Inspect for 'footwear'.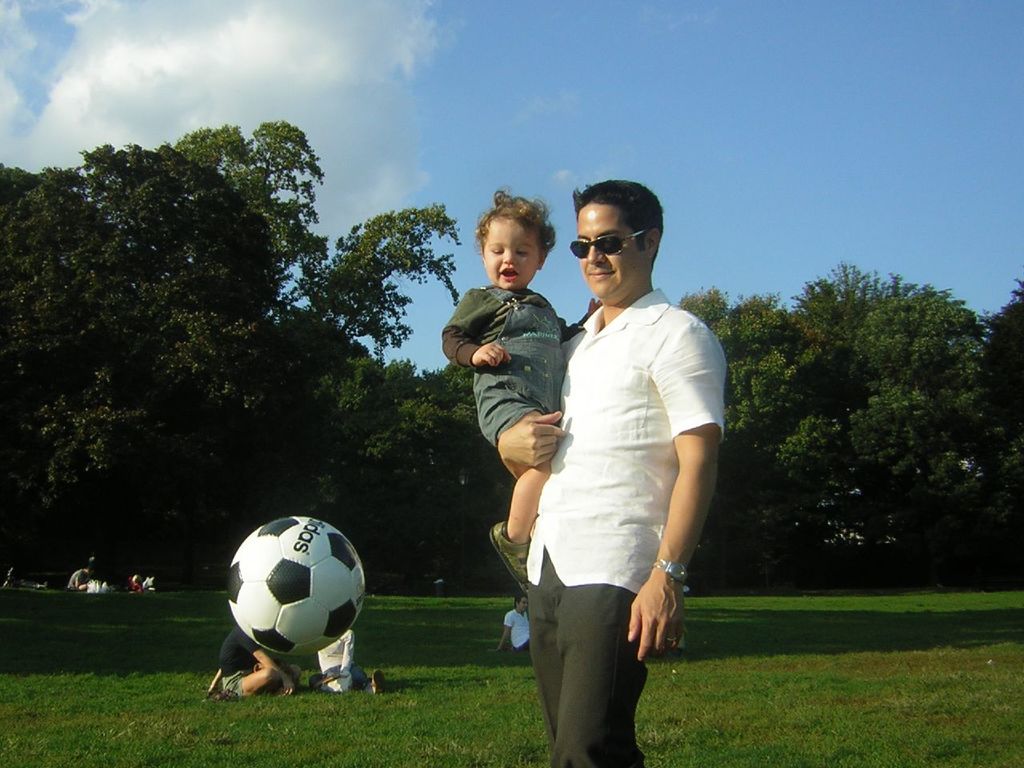
Inspection: crop(487, 518, 532, 595).
